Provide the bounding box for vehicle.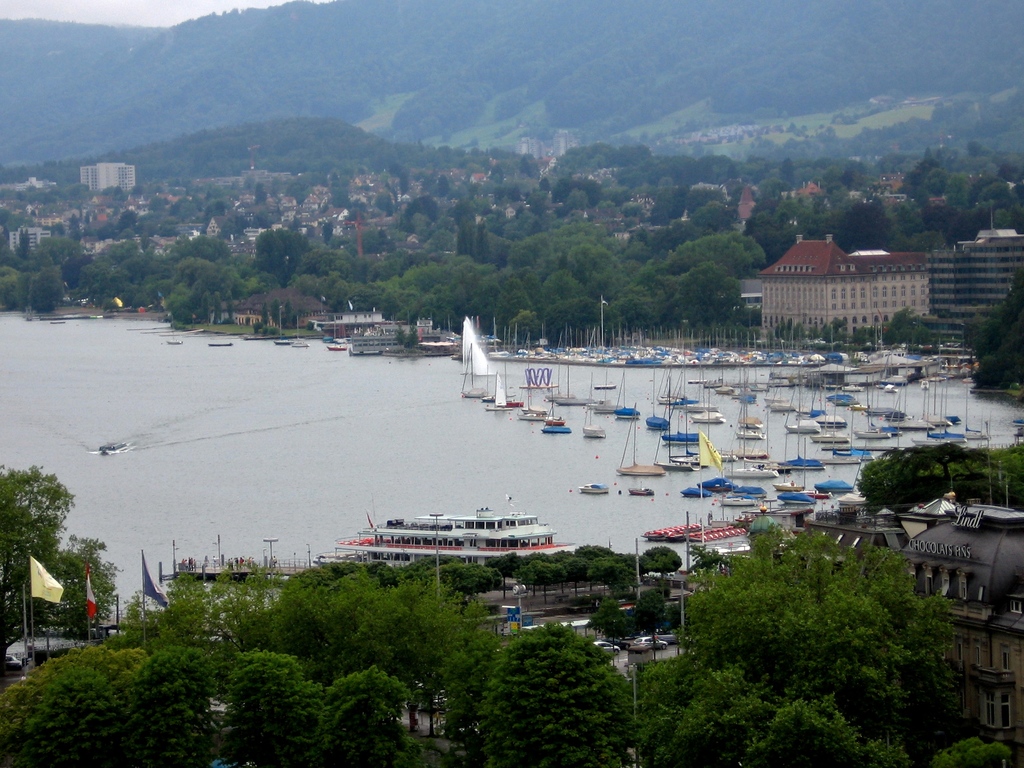
<bbox>735, 365, 764, 424</bbox>.
